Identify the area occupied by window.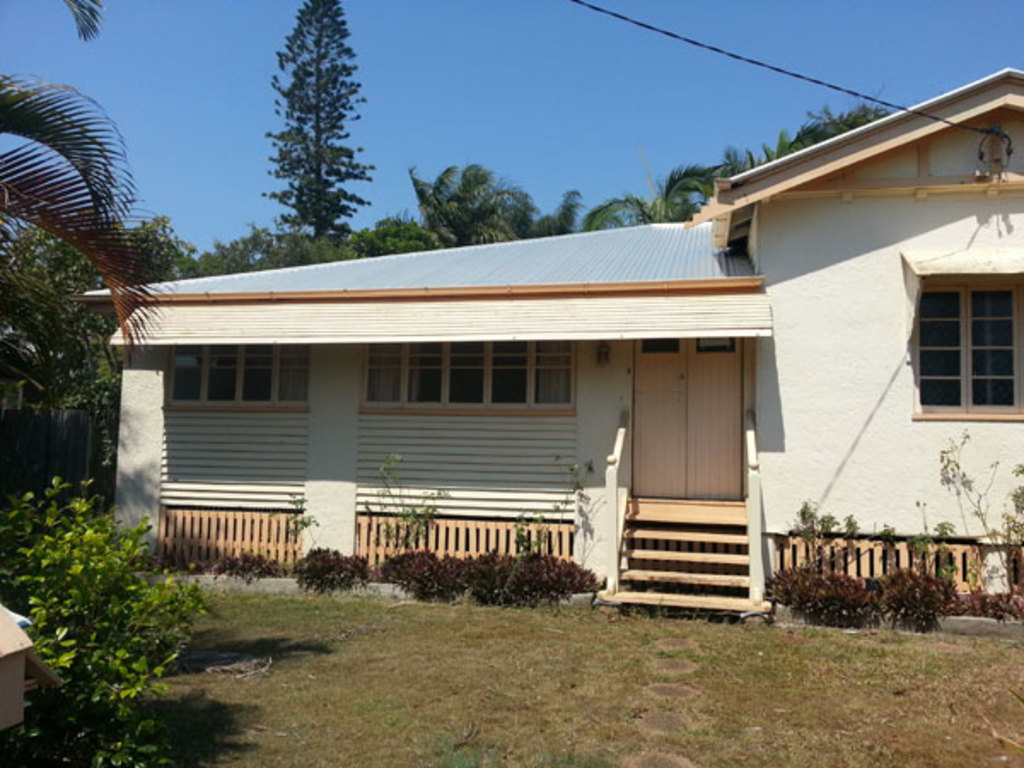
Area: [910, 253, 1012, 422].
